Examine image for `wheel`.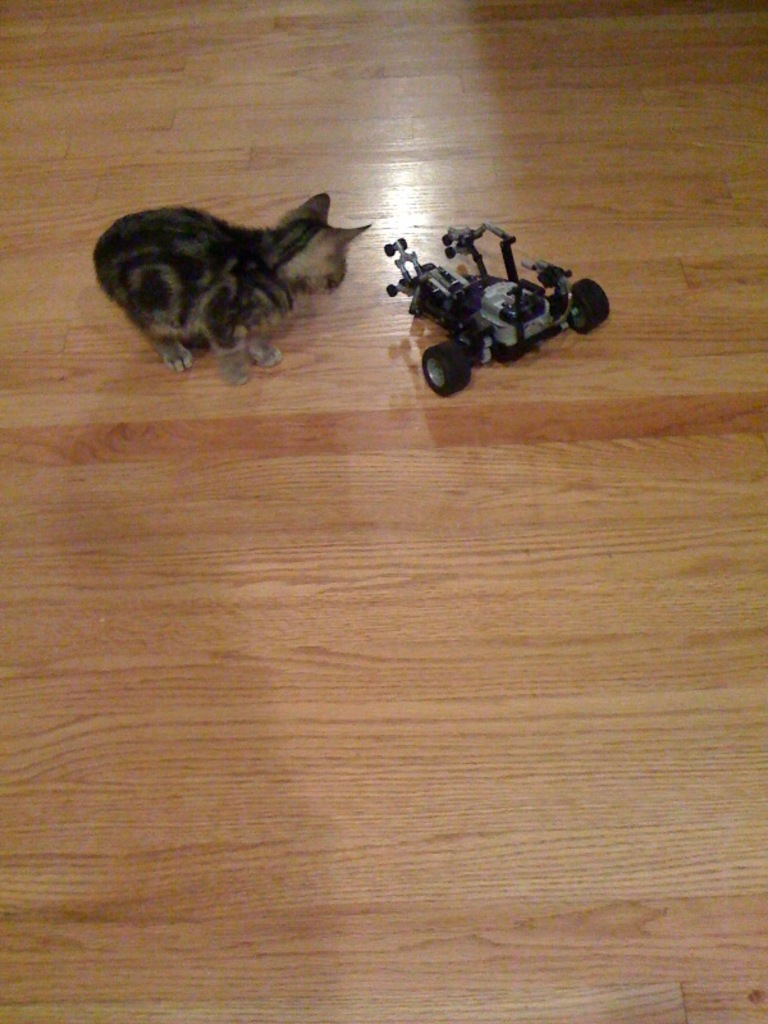
Examination result: 568, 279, 609, 333.
